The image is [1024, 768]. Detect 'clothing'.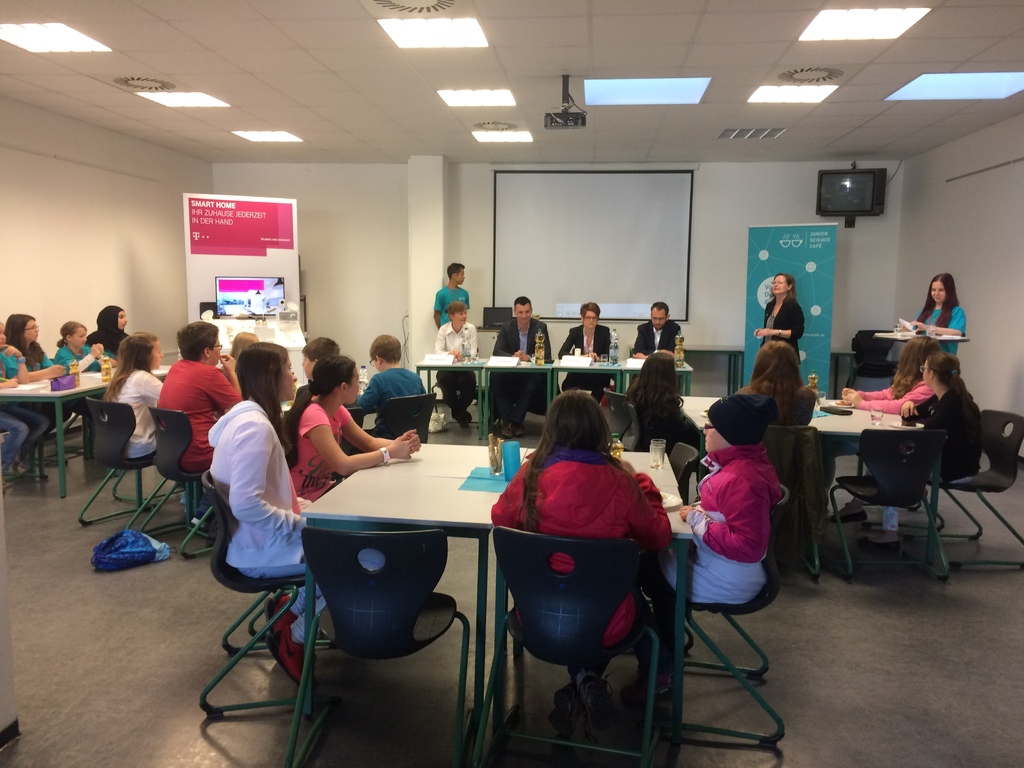
Detection: [493,319,554,428].
